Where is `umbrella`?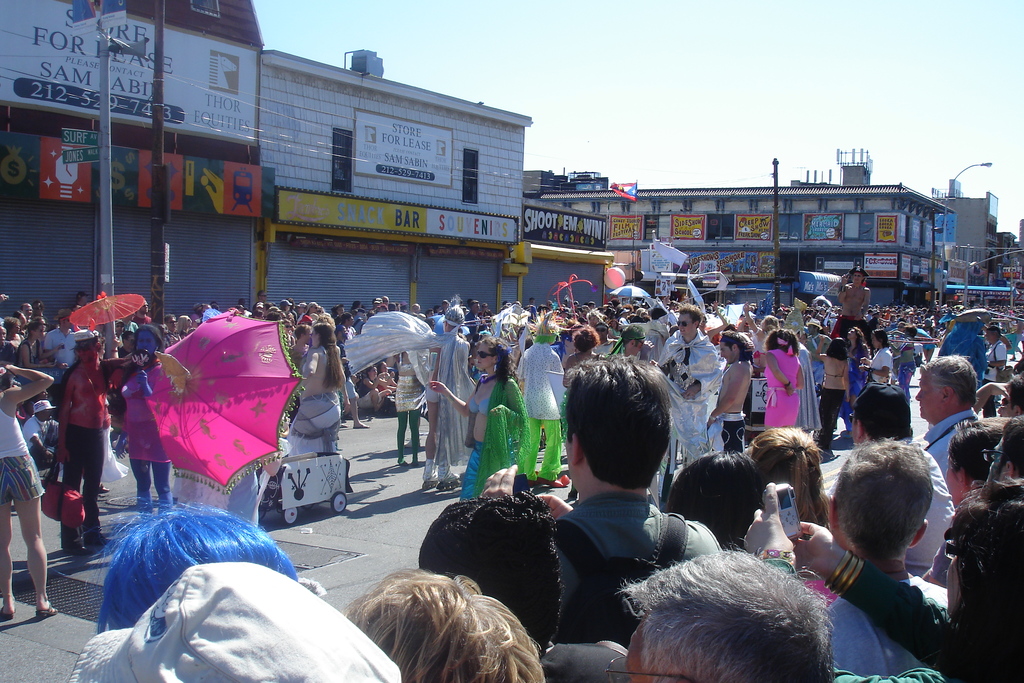
pyautogui.locateOnScreen(612, 284, 651, 304).
